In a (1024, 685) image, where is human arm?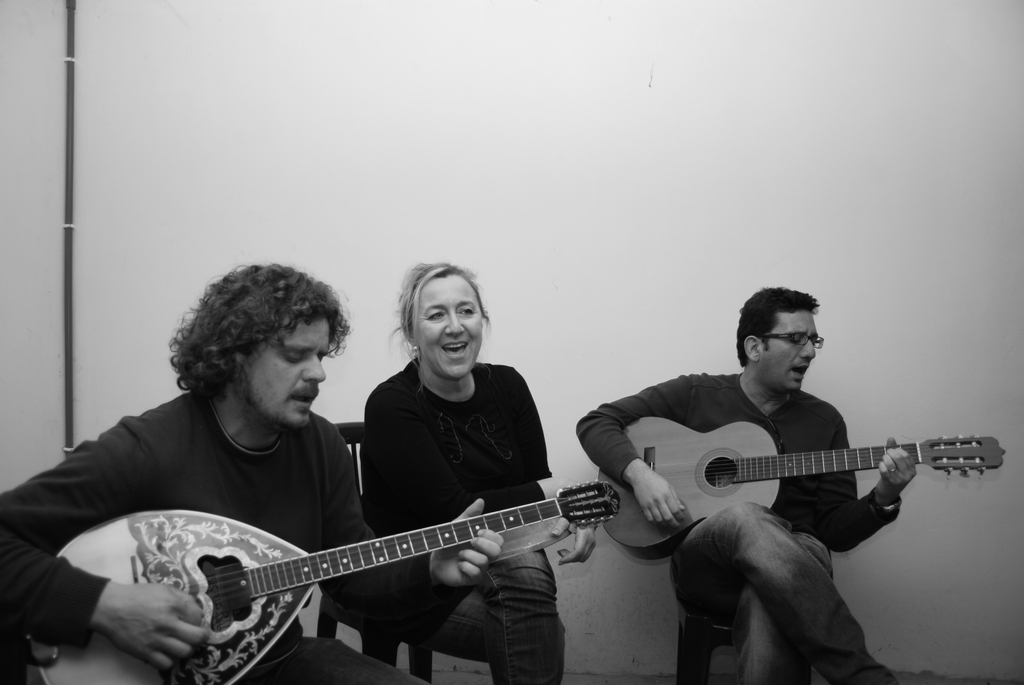
335/426/504/616.
